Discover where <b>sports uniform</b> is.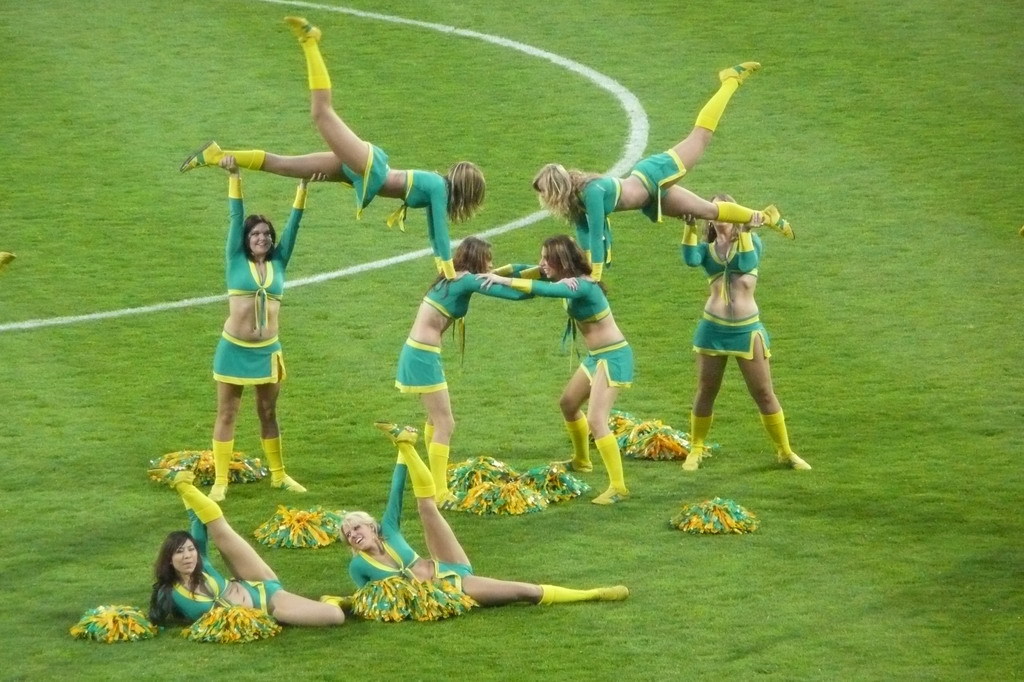
Discovered at (left=178, top=13, right=458, bottom=280).
